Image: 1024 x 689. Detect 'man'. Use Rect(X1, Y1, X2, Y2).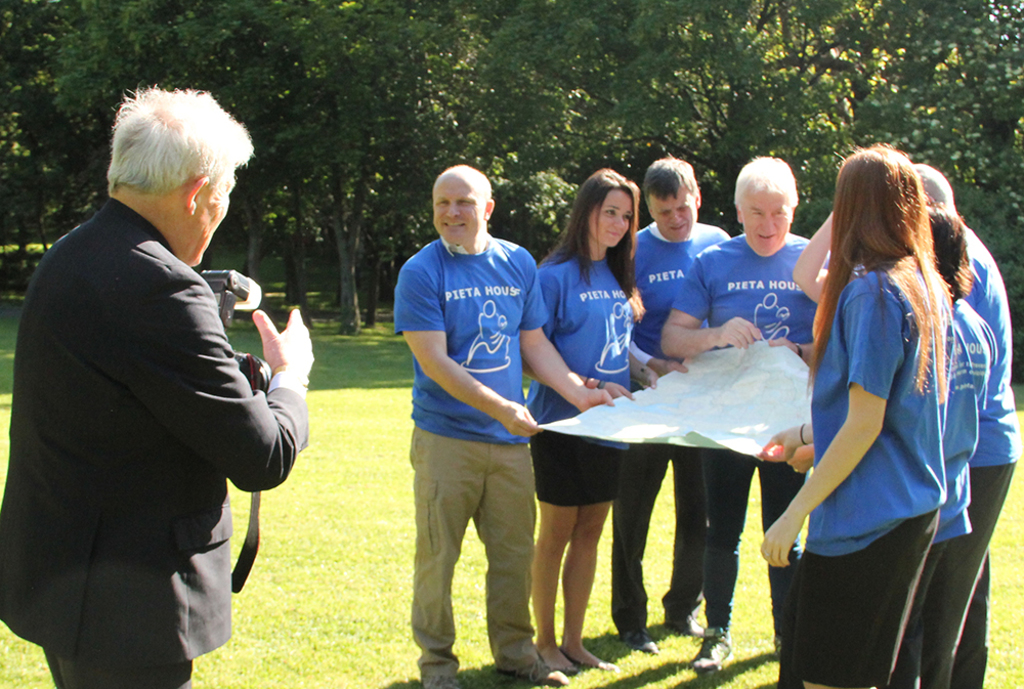
Rect(908, 162, 1021, 688).
